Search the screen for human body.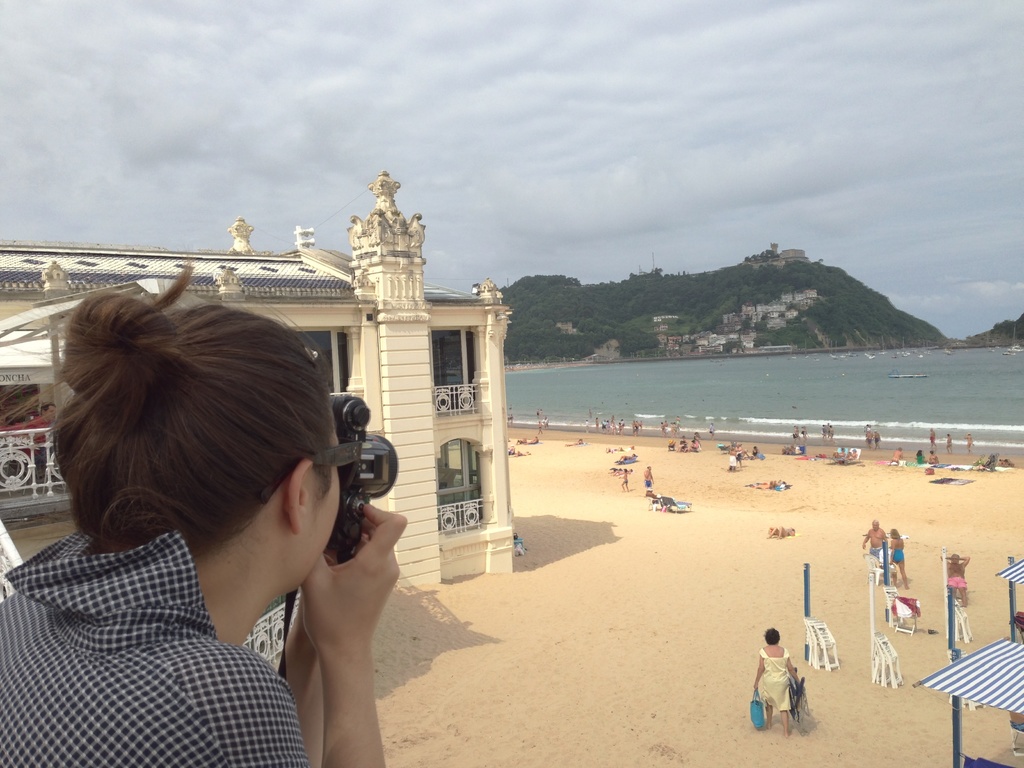
Found at <box>911,448,923,460</box>.
